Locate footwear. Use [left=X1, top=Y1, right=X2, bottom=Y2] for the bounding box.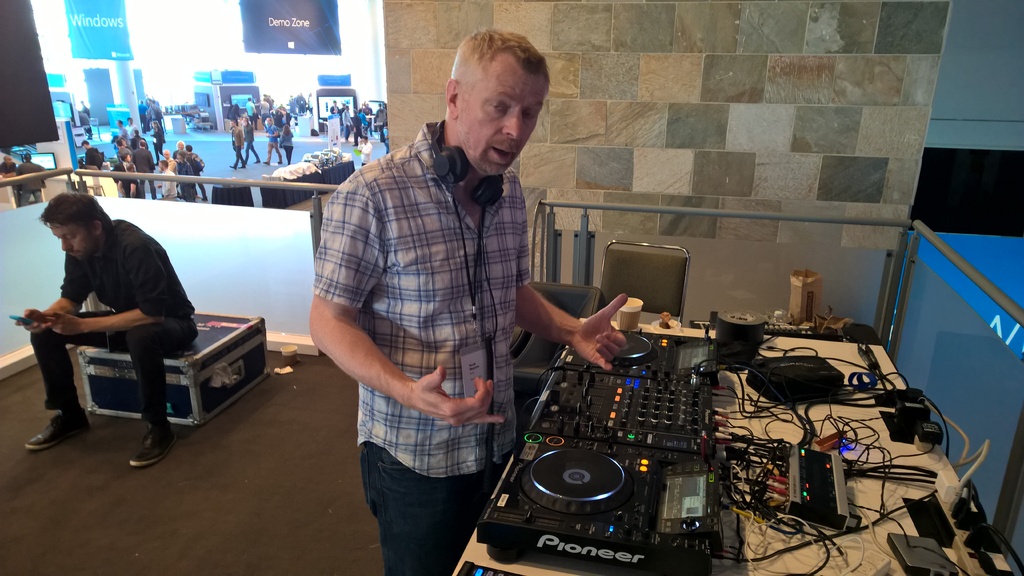
[left=129, top=411, right=180, bottom=468].
